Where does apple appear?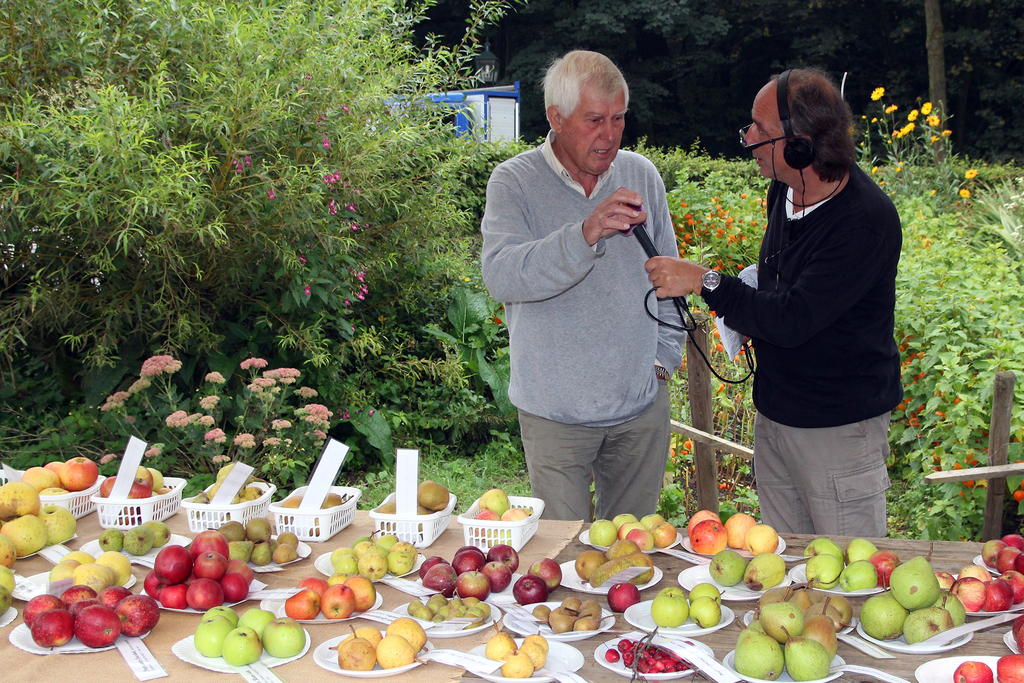
Appears at Rect(691, 521, 728, 555).
